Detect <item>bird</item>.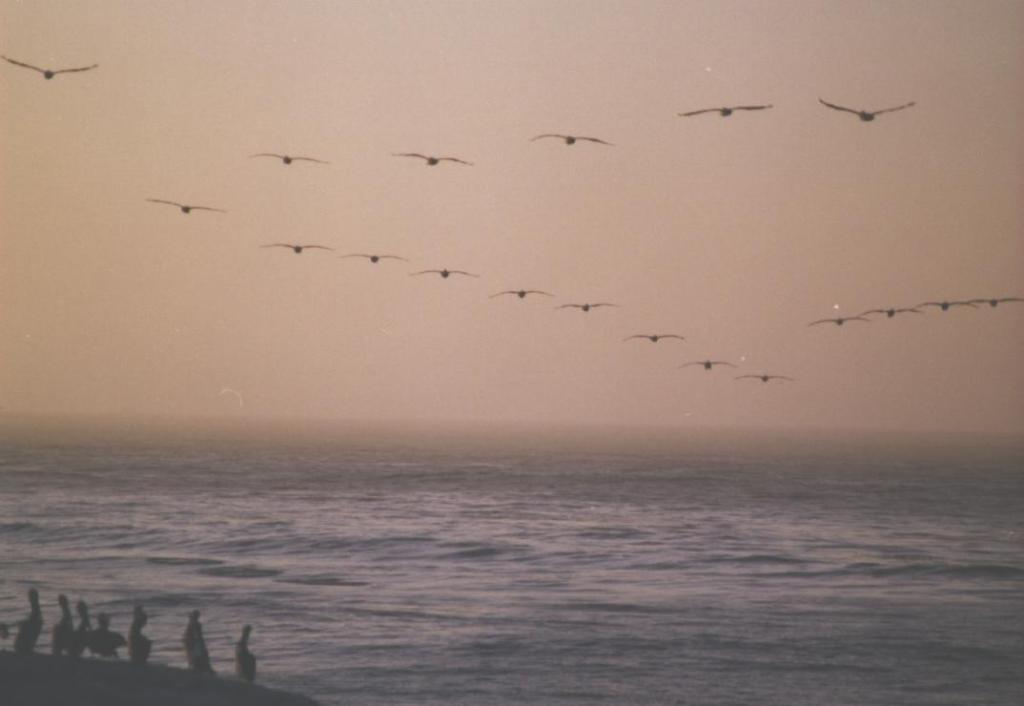
Detected at [left=69, top=594, right=90, bottom=654].
